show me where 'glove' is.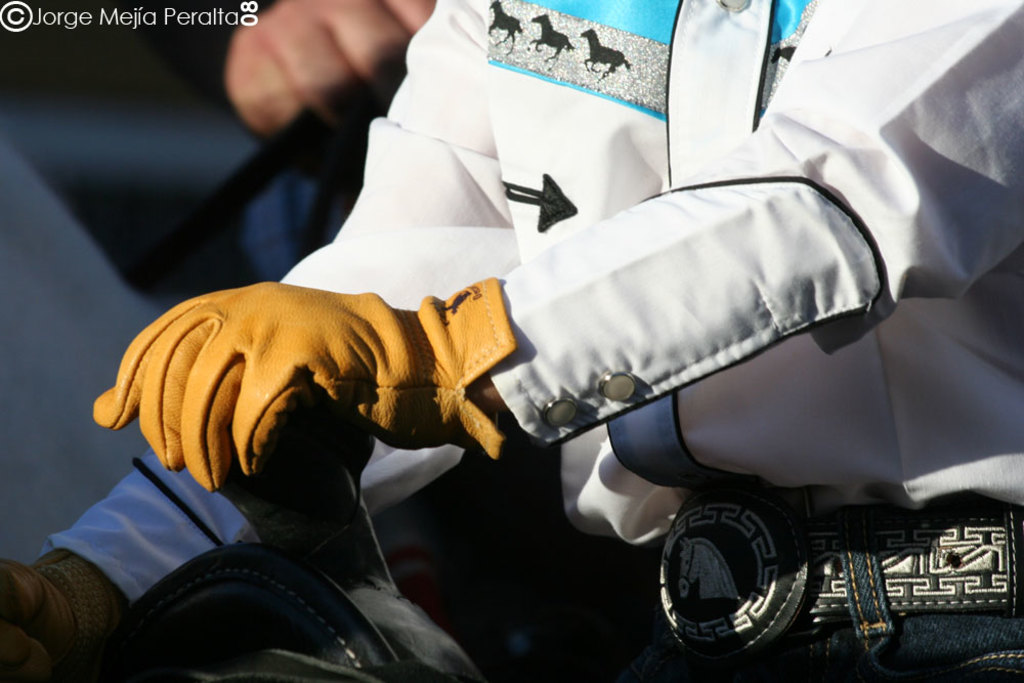
'glove' is at {"left": 92, "top": 281, "right": 517, "bottom": 492}.
